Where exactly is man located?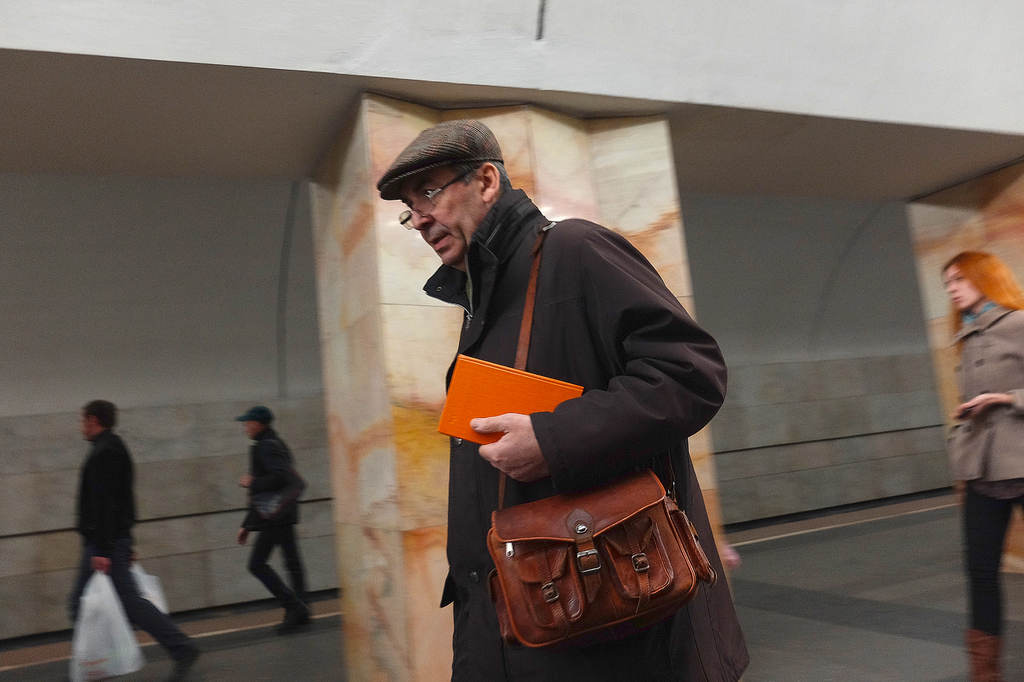
Its bounding box is [left=49, top=395, right=202, bottom=671].
